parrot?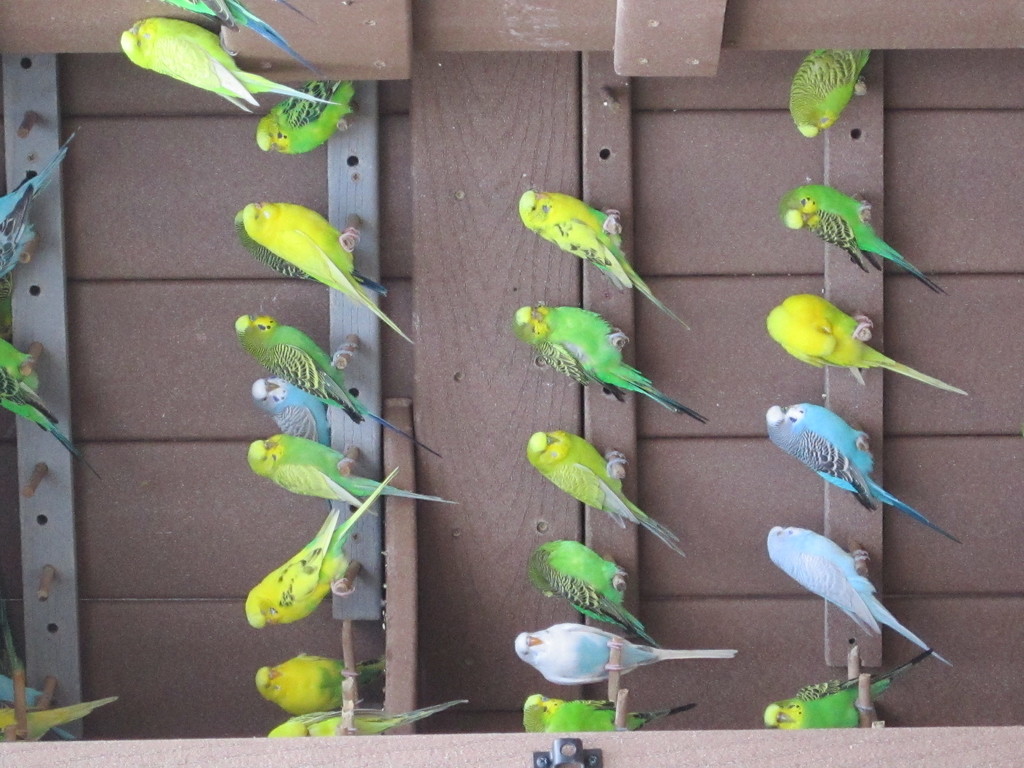
(left=255, top=79, right=355, bottom=157)
